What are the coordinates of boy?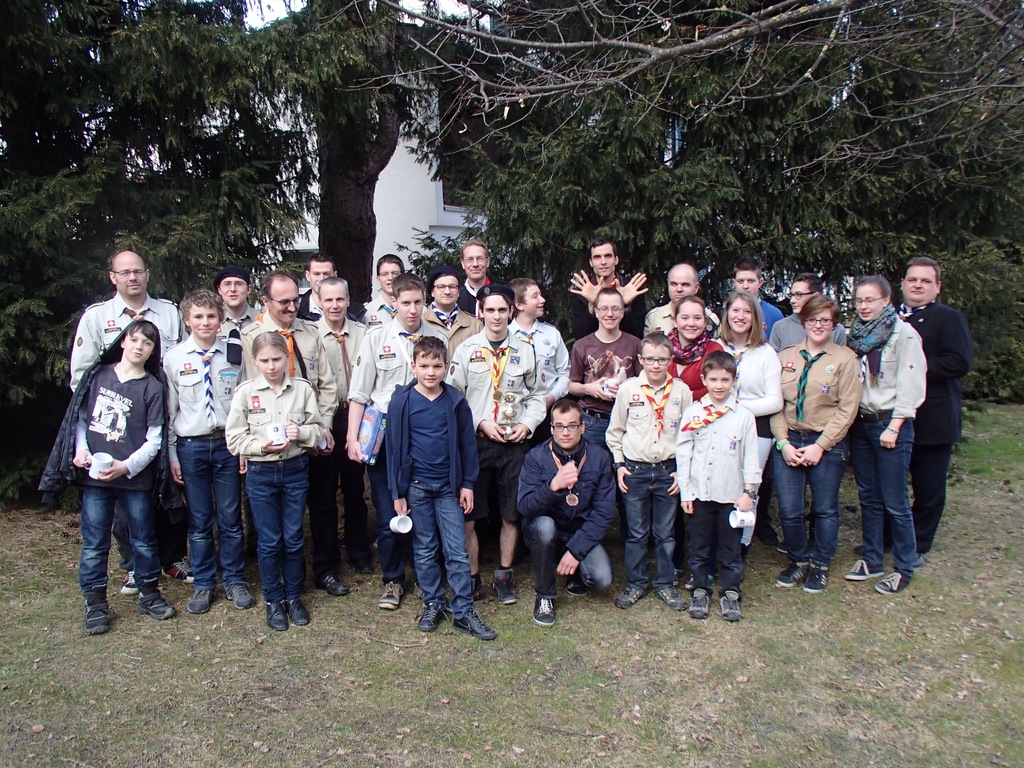
<region>74, 319, 166, 636</region>.
